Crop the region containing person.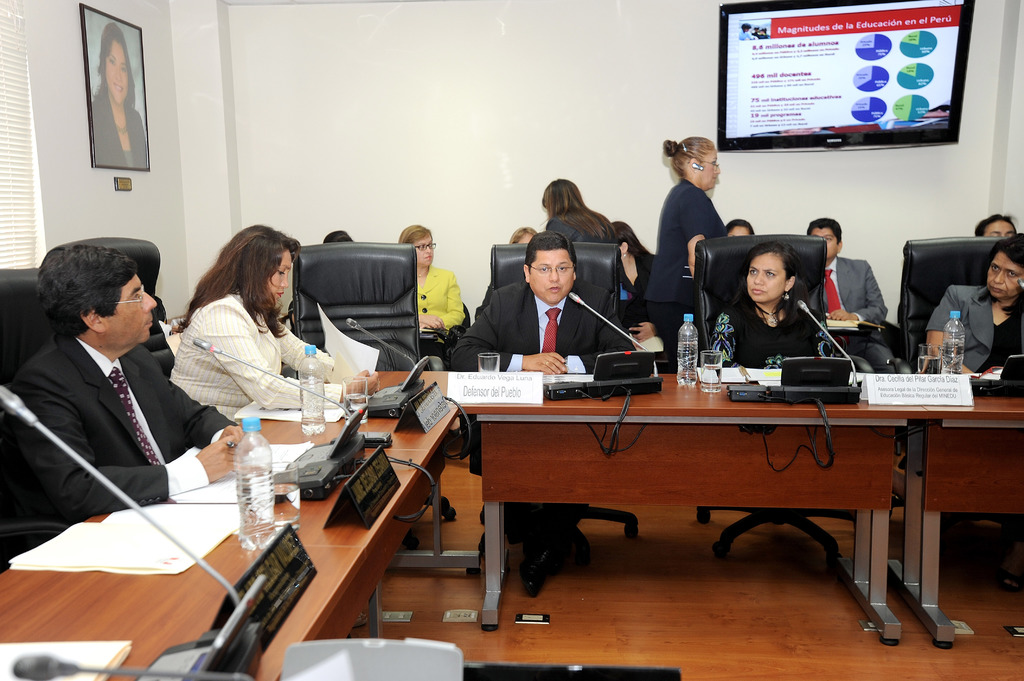
Crop region: 973:209:1021:239.
